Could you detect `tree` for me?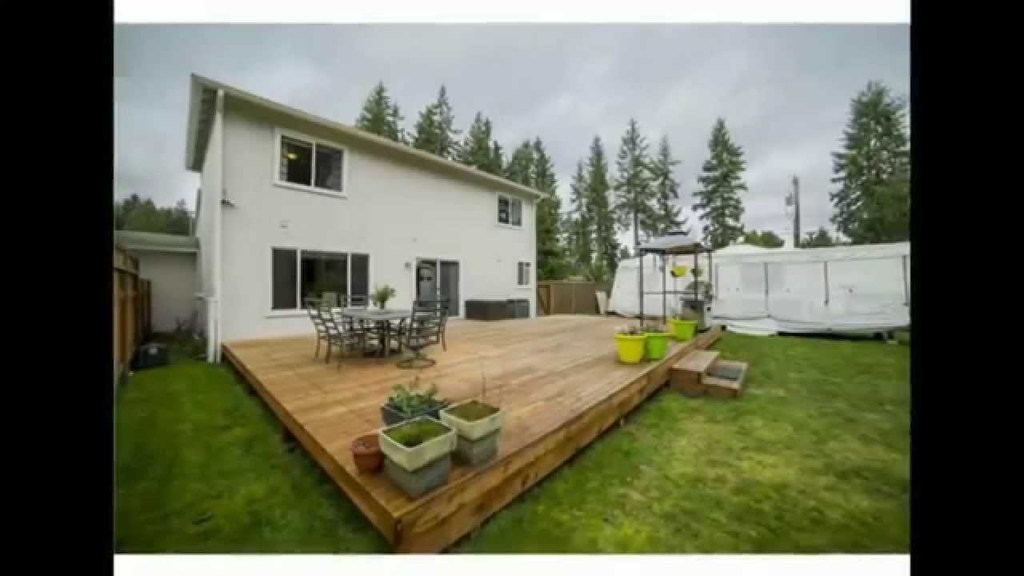
Detection result: bbox=(690, 112, 748, 261).
